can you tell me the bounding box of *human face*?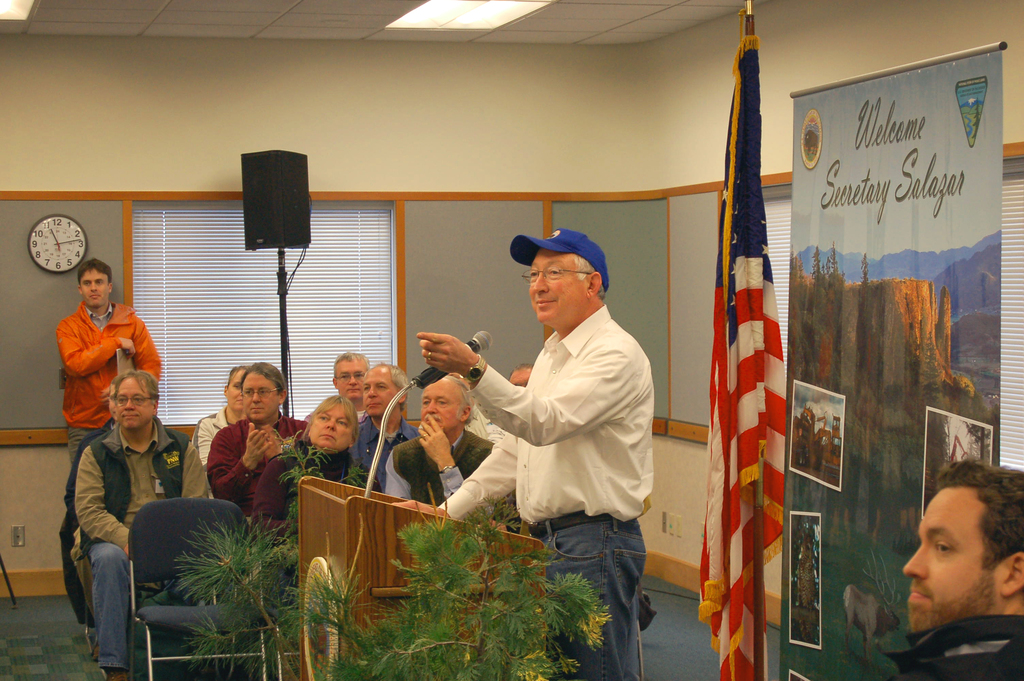
bbox(310, 402, 352, 452).
